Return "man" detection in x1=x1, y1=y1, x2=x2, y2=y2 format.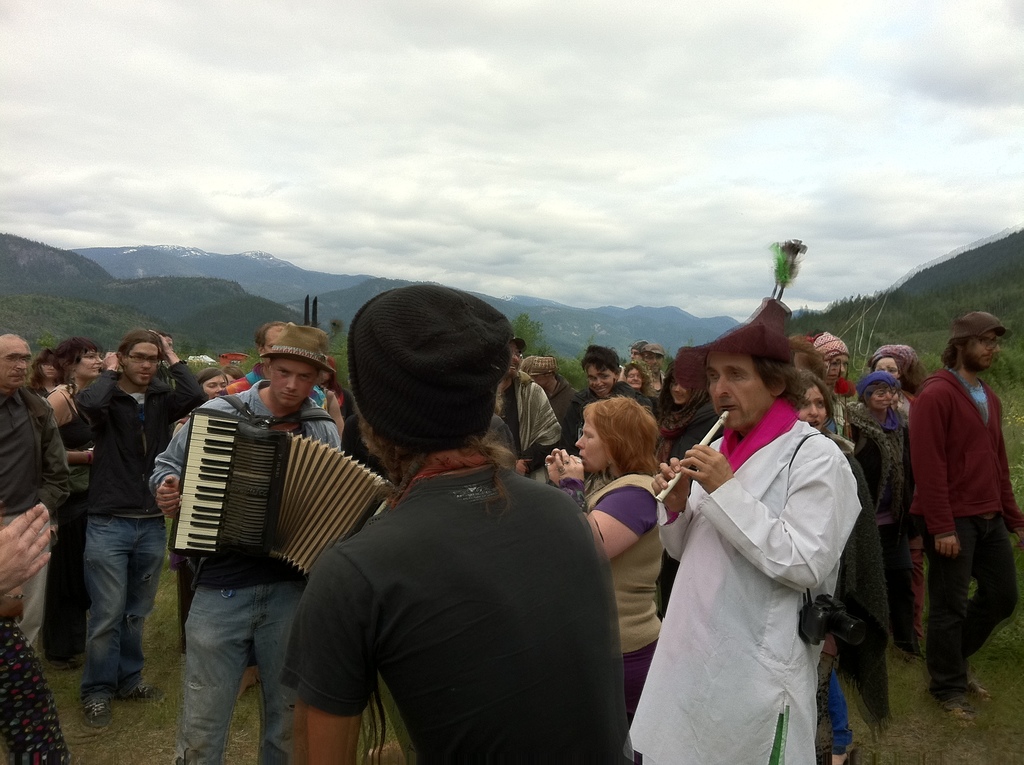
x1=146, y1=323, x2=345, y2=764.
